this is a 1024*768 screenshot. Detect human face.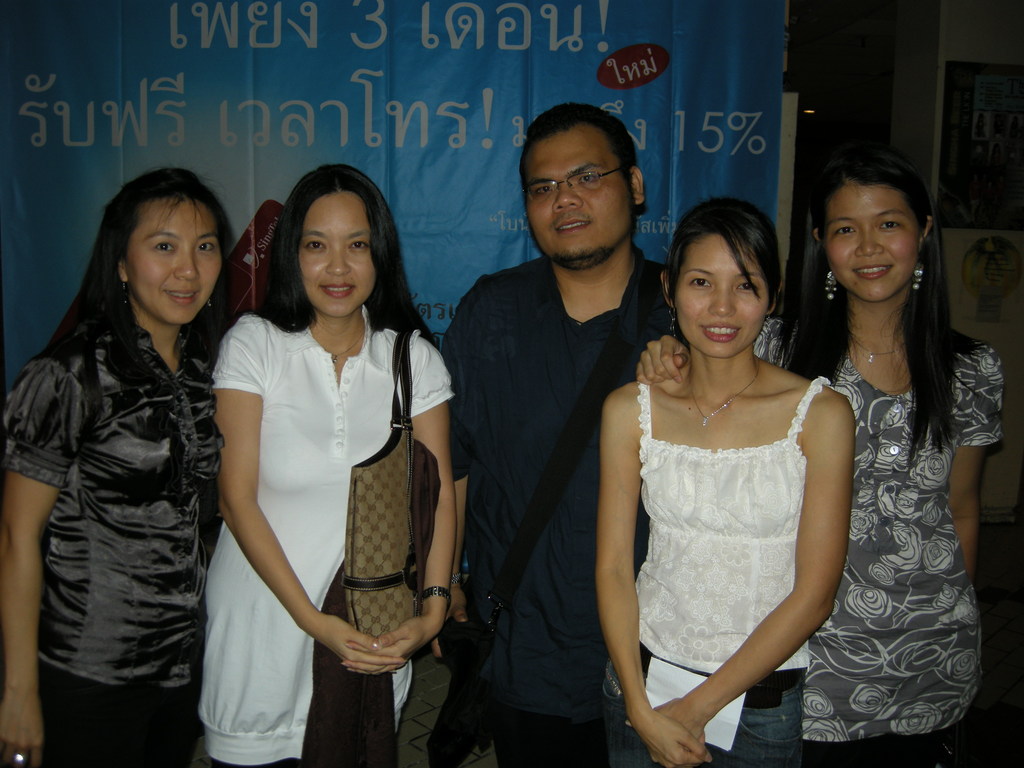
(x1=302, y1=191, x2=378, y2=318).
